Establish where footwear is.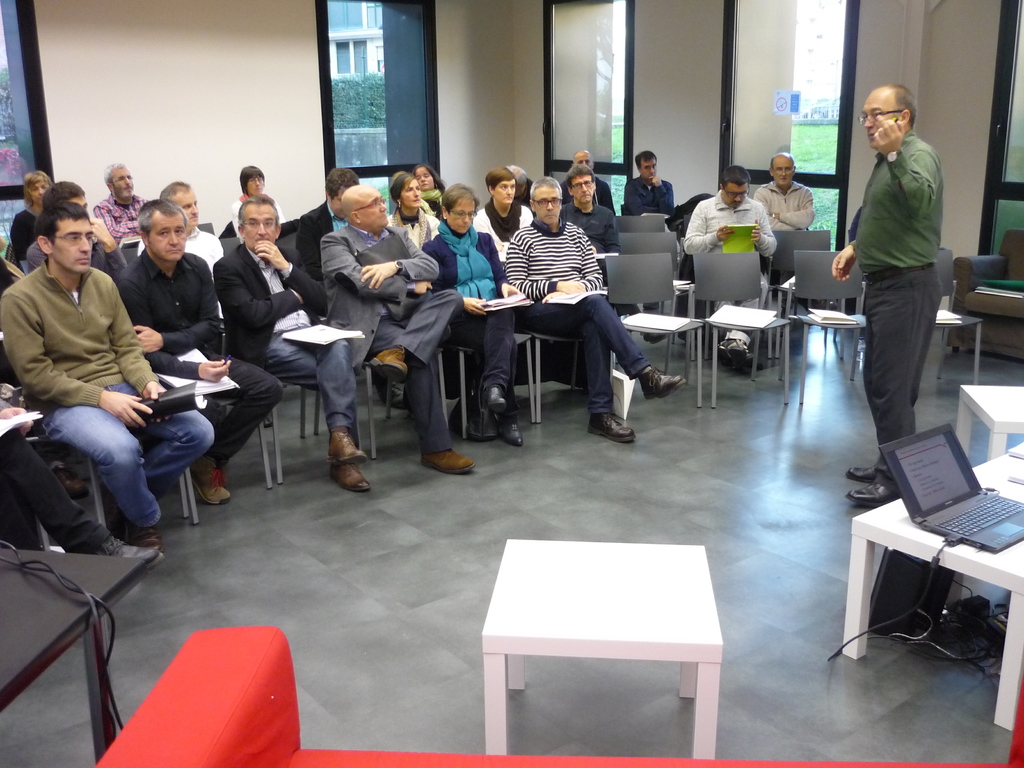
Established at pyautogui.locateOnScreen(493, 410, 520, 447).
